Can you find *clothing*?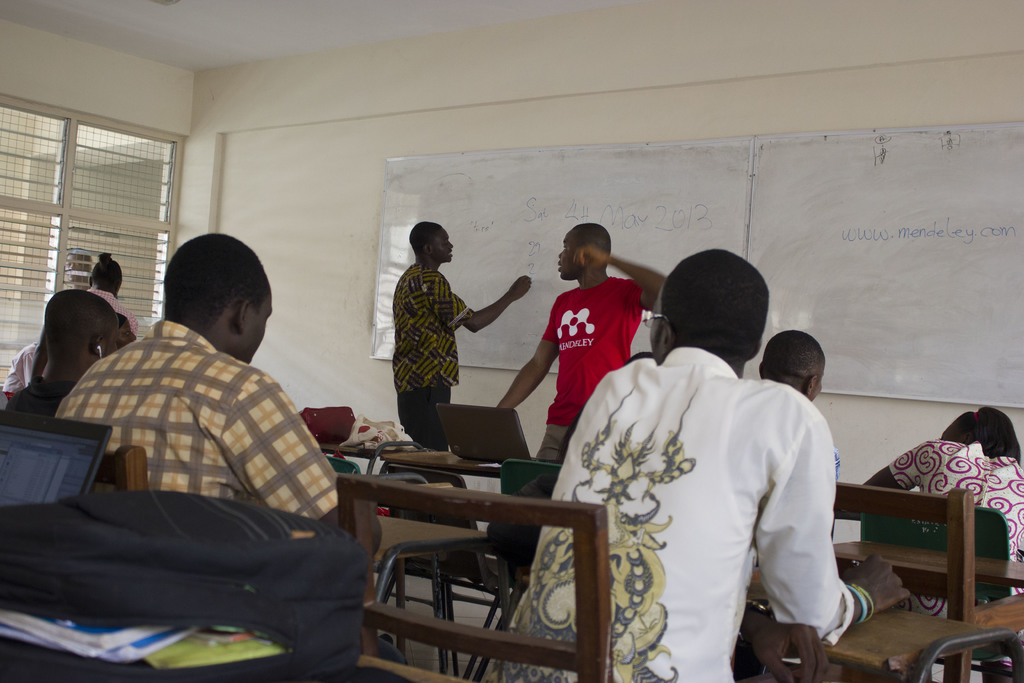
Yes, bounding box: [left=889, top=444, right=1023, bottom=680].
